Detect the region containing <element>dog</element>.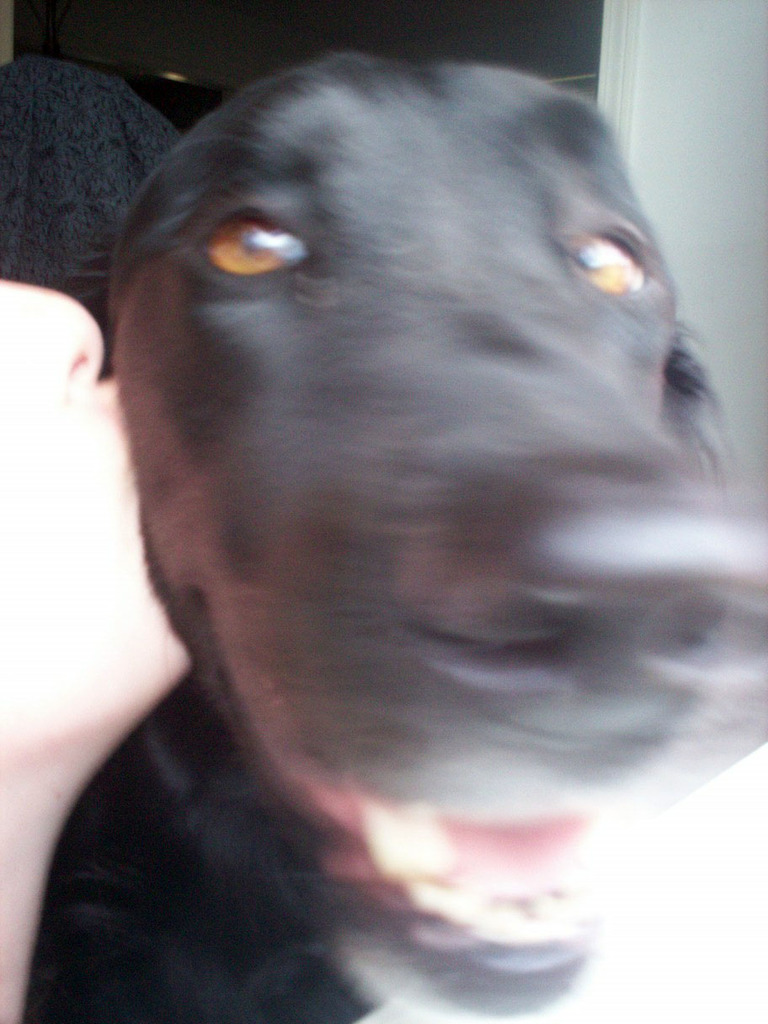
x1=16 y1=51 x2=767 y2=1023.
